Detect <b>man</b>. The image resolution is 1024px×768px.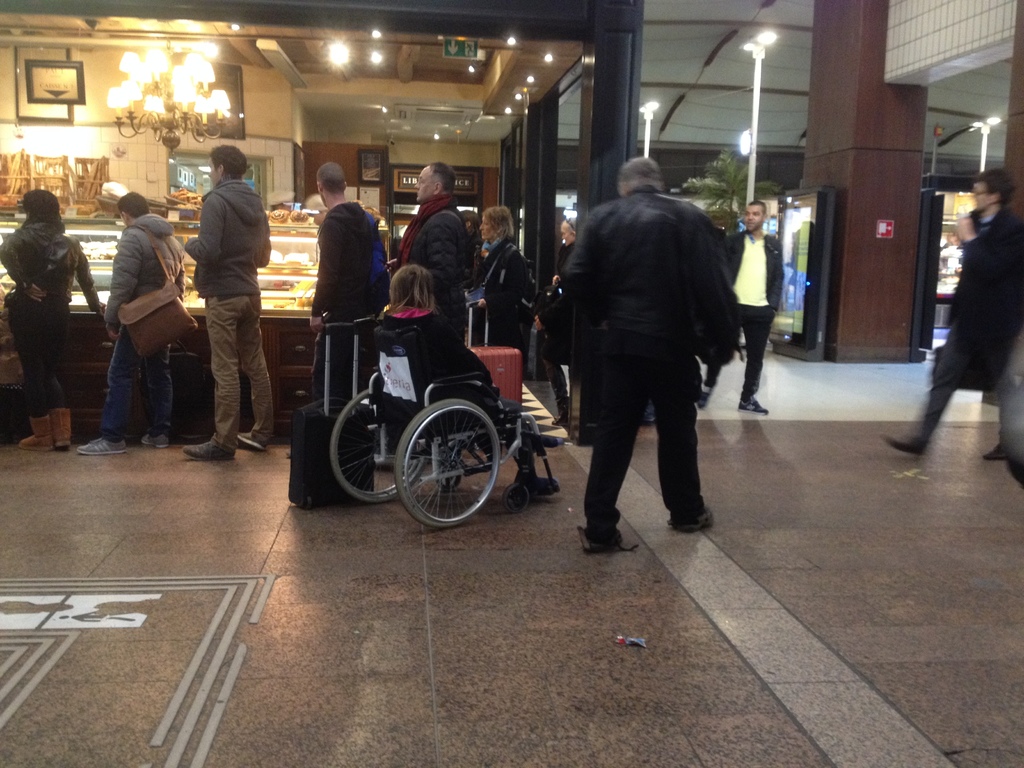
left=721, top=198, right=789, bottom=417.
